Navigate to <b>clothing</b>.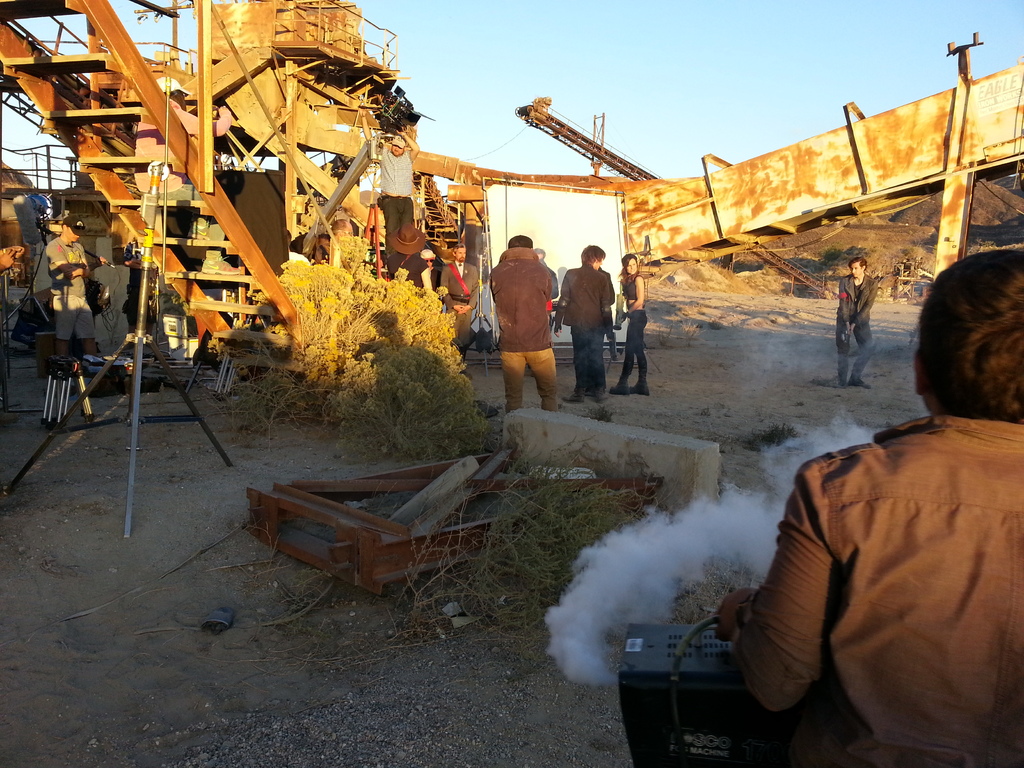
Navigation target: [378, 149, 412, 252].
